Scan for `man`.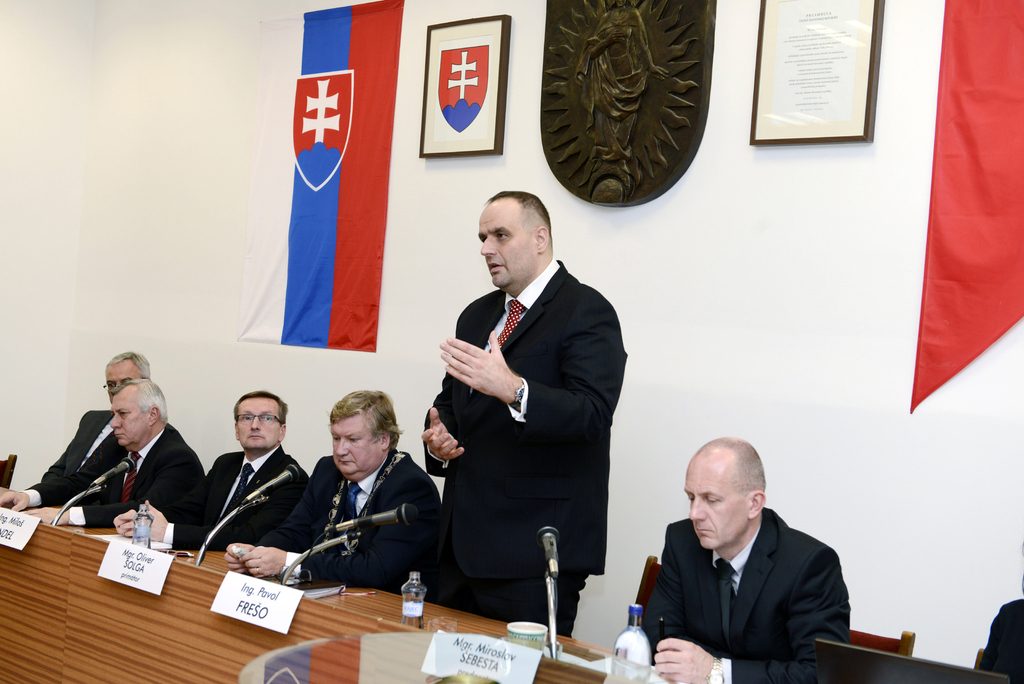
Scan result: bbox=(975, 601, 1023, 683).
